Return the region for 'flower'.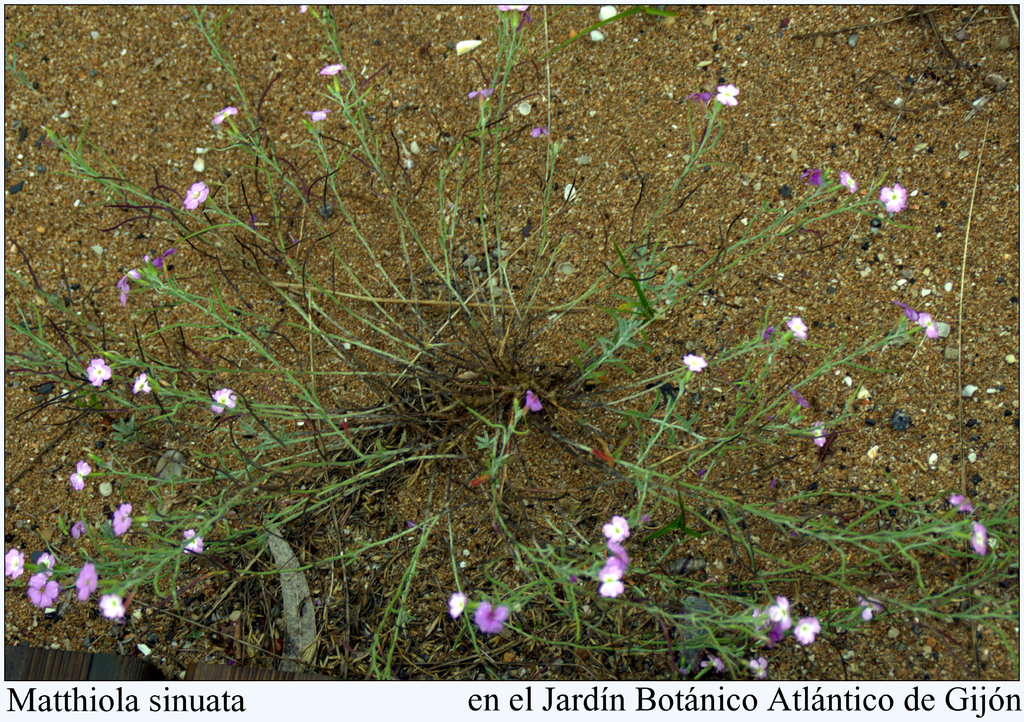
Rect(794, 617, 820, 645).
